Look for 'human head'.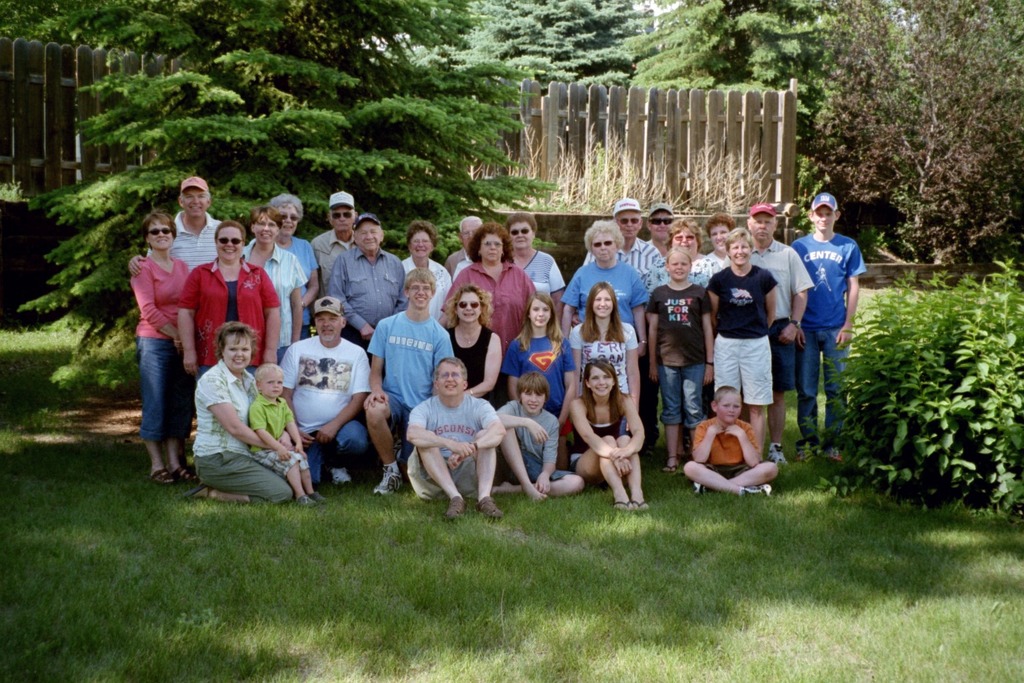
Found: 315,291,347,338.
